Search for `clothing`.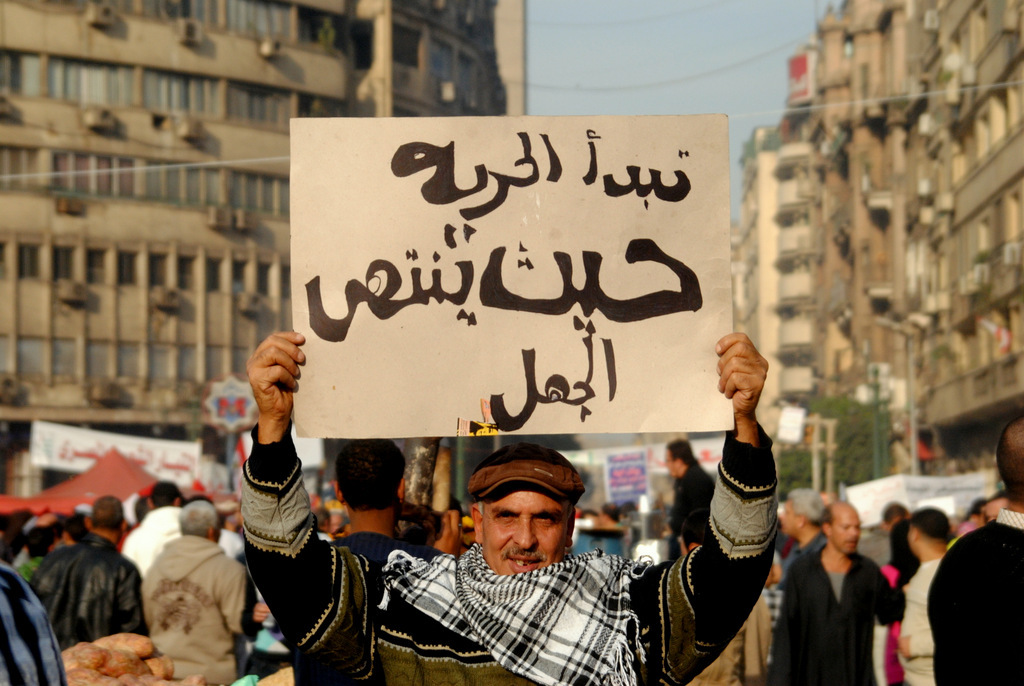
Found at [x1=0, y1=557, x2=67, y2=685].
